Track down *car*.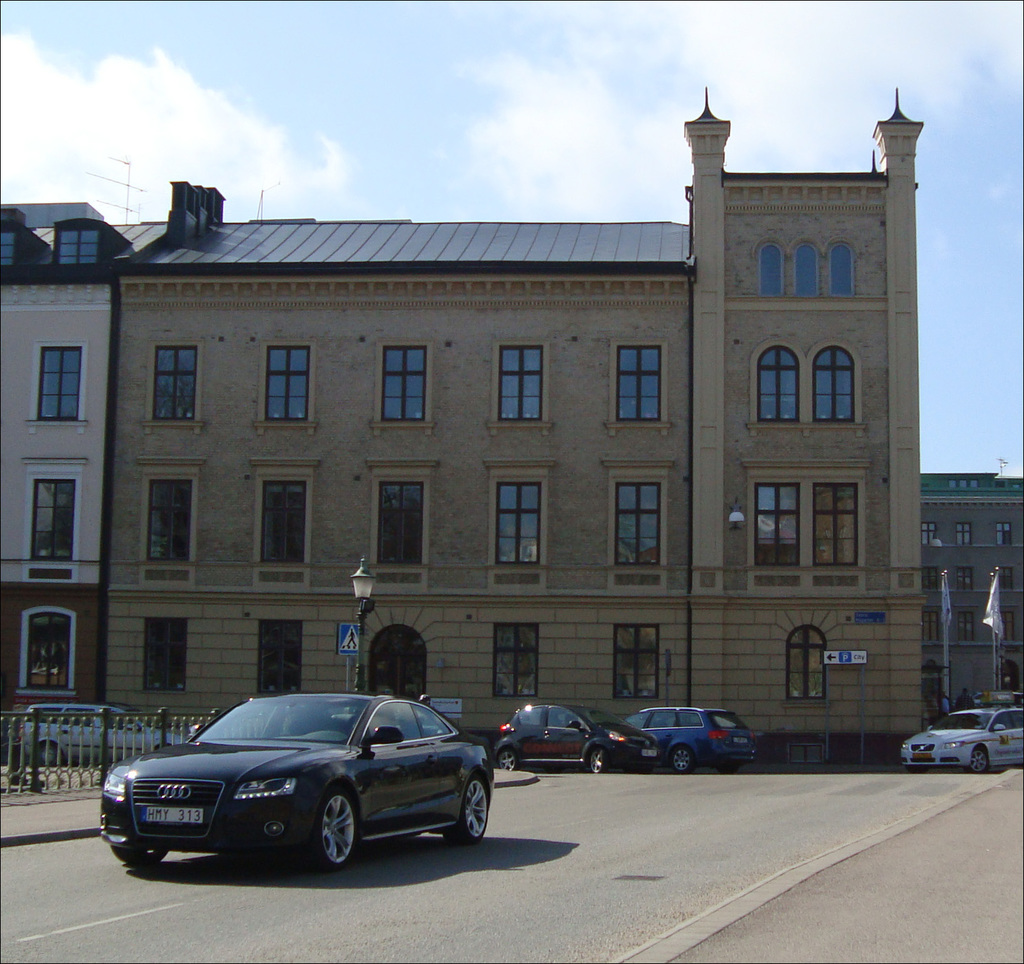
Tracked to <bbox>903, 703, 1023, 772</bbox>.
